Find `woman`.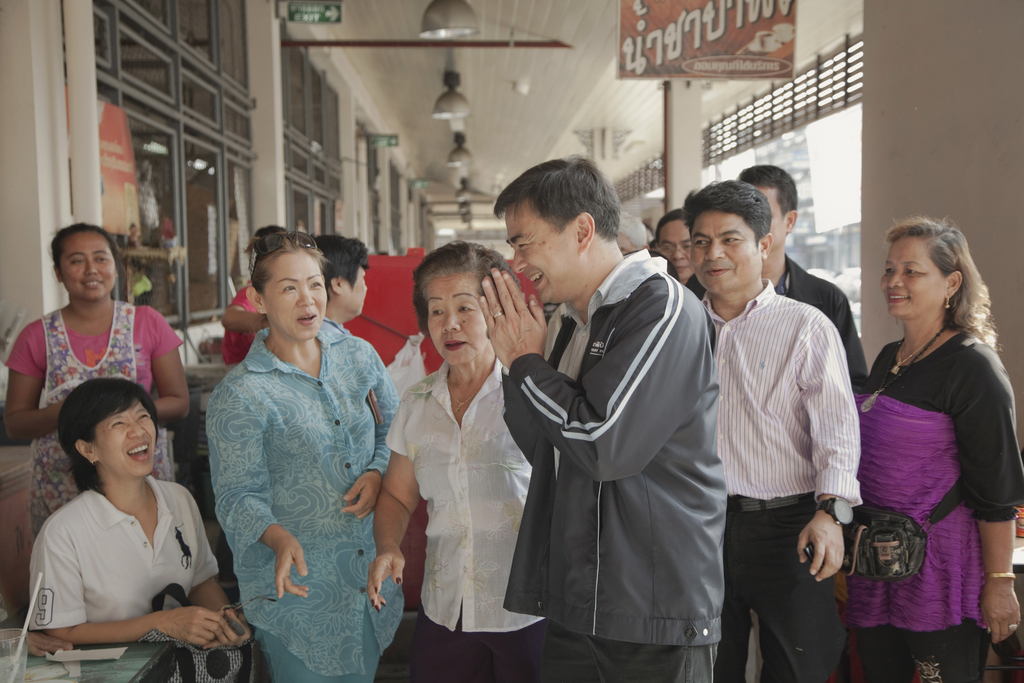
detection(828, 226, 1023, 682).
